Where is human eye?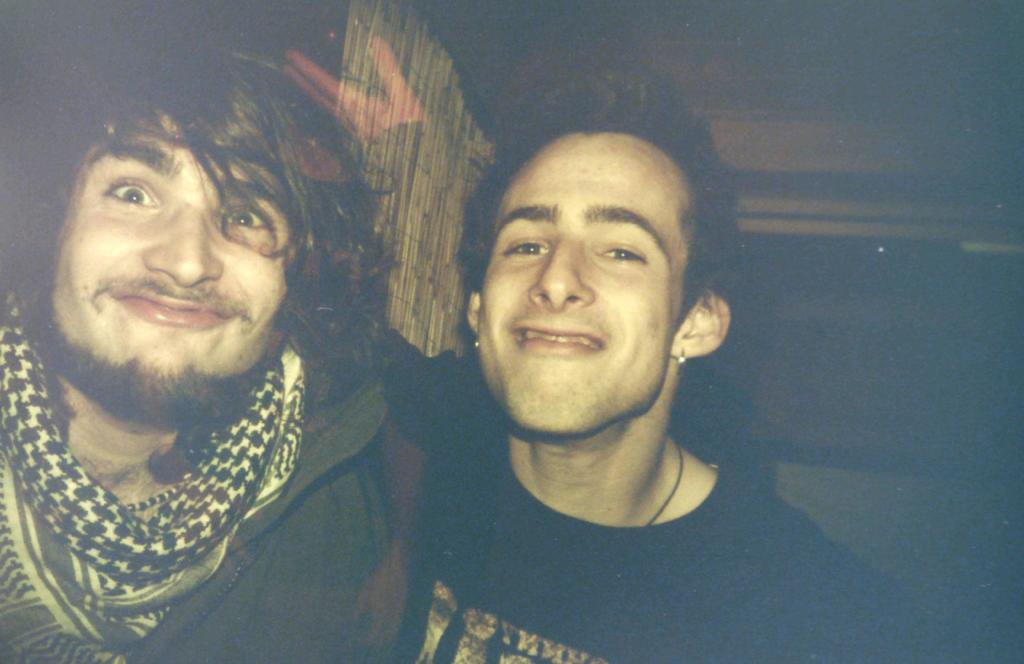
rect(93, 158, 166, 216).
